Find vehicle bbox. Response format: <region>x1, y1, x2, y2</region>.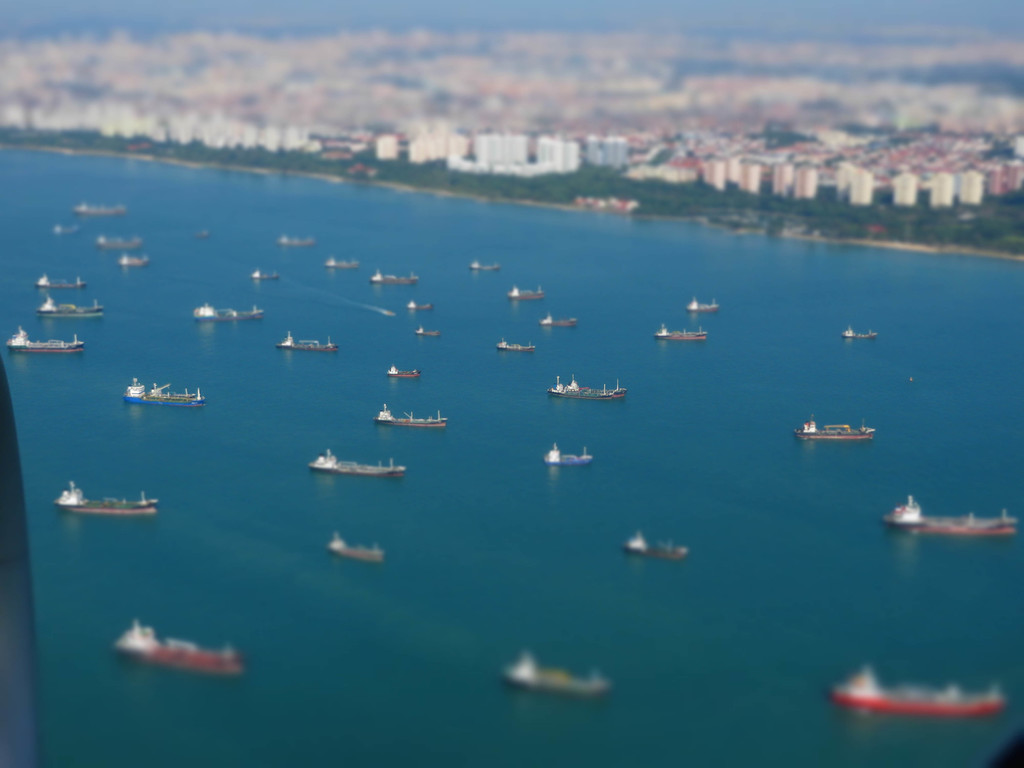
<region>274, 326, 341, 352</region>.
